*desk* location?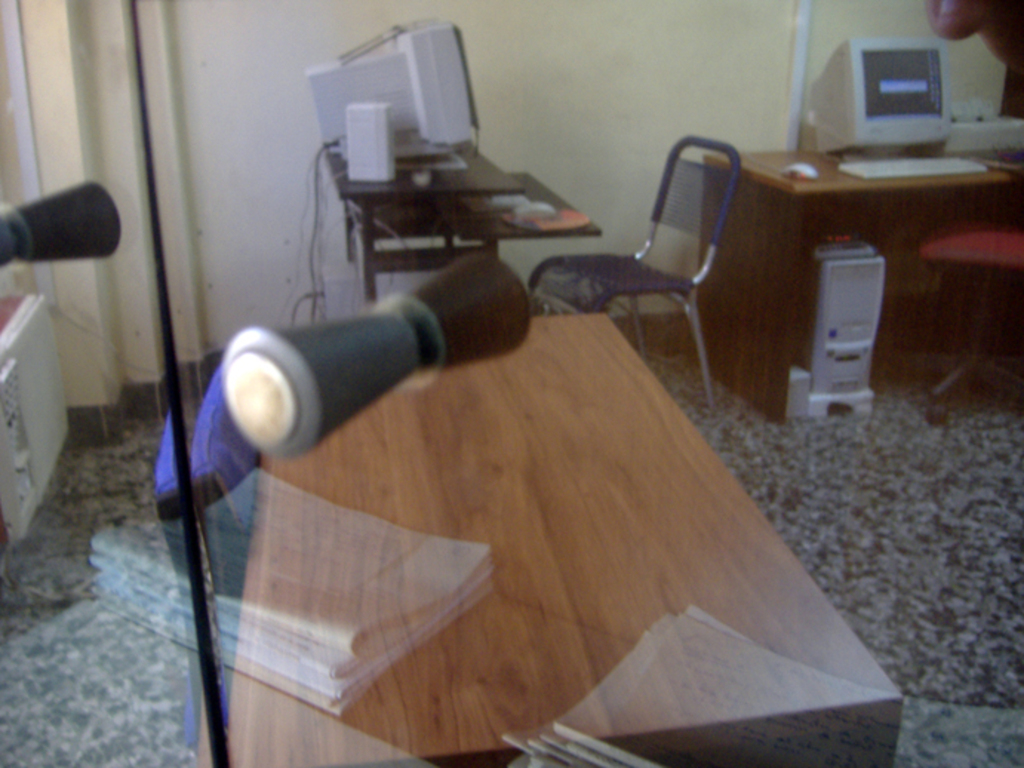
190:308:902:767
